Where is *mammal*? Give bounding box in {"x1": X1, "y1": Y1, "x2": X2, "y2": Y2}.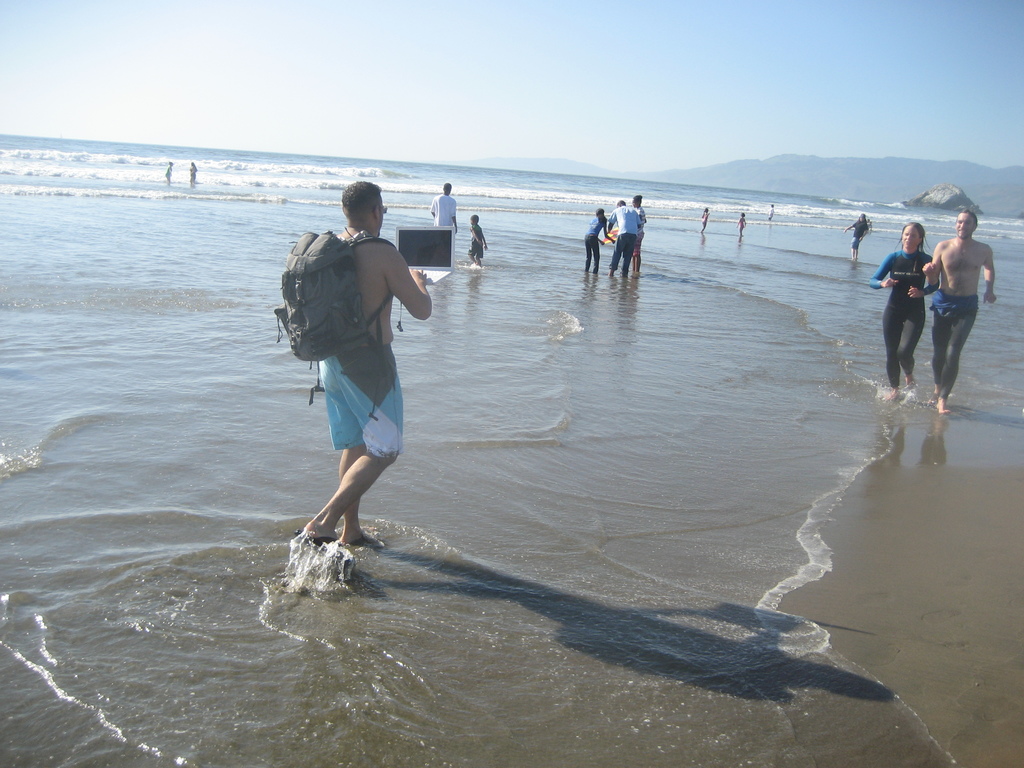
{"x1": 869, "y1": 221, "x2": 939, "y2": 401}.
